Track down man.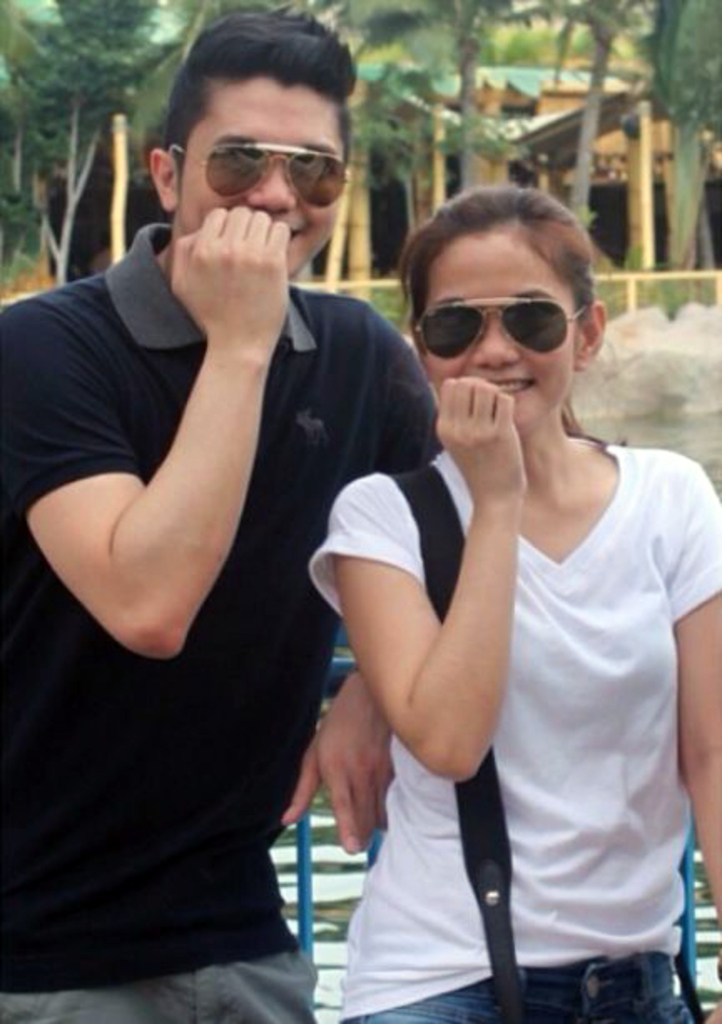
Tracked to 0 7 448 1022.
